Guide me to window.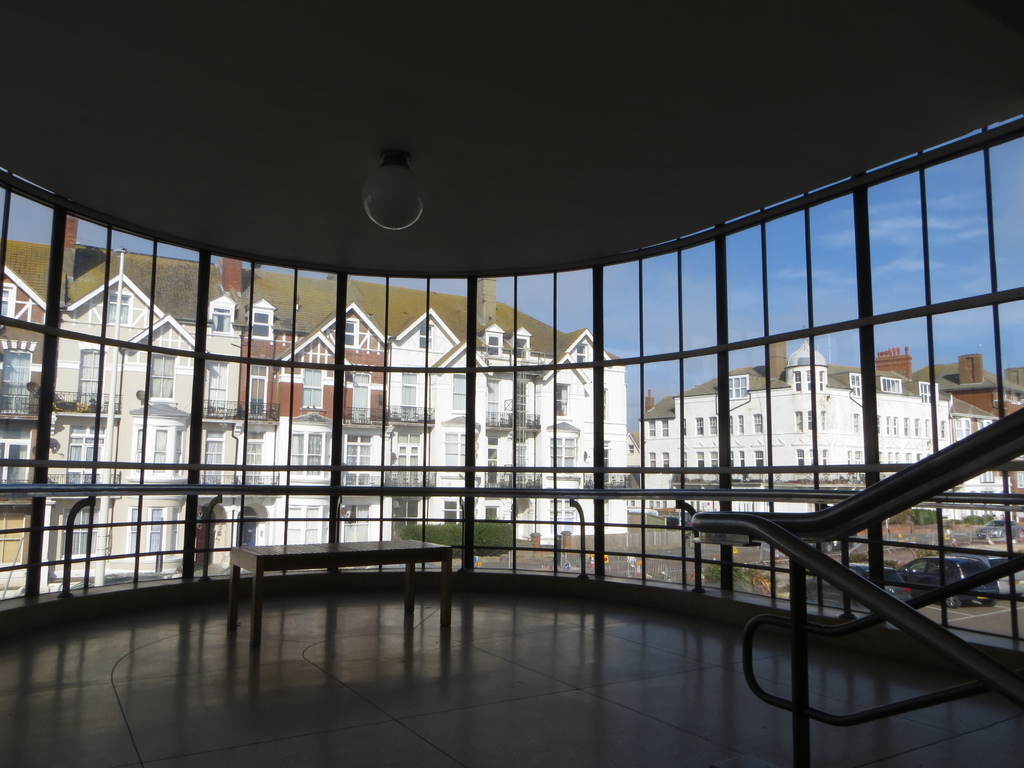
Guidance: (x1=661, y1=452, x2=669, y2=468).
